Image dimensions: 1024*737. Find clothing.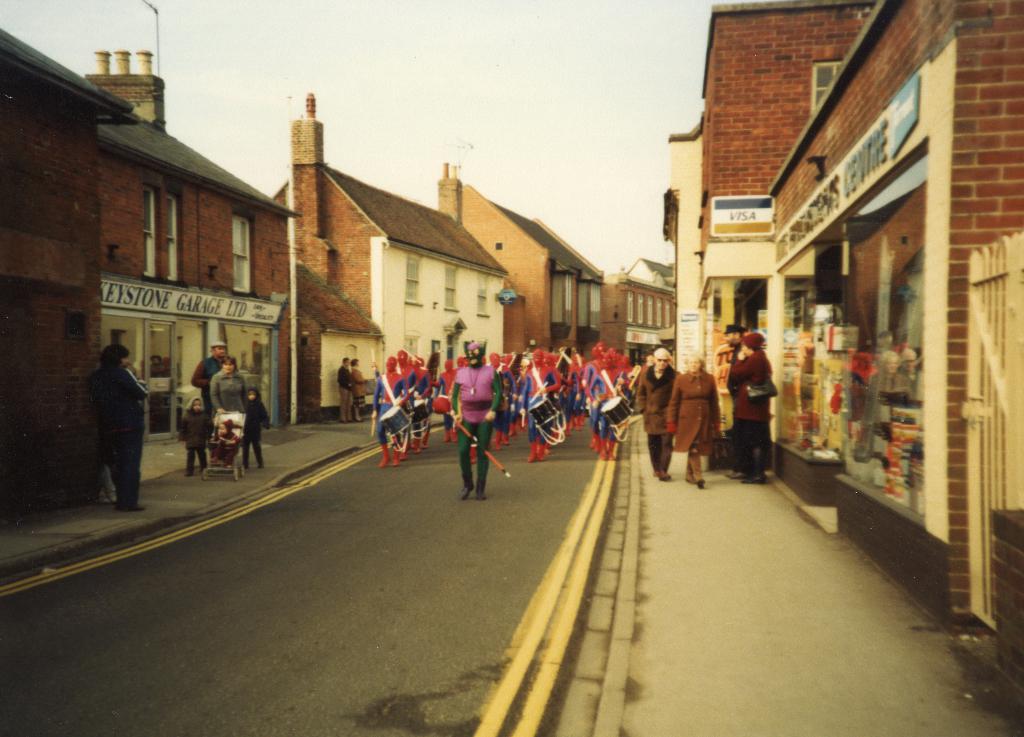
(189, 355, 224, 395).
